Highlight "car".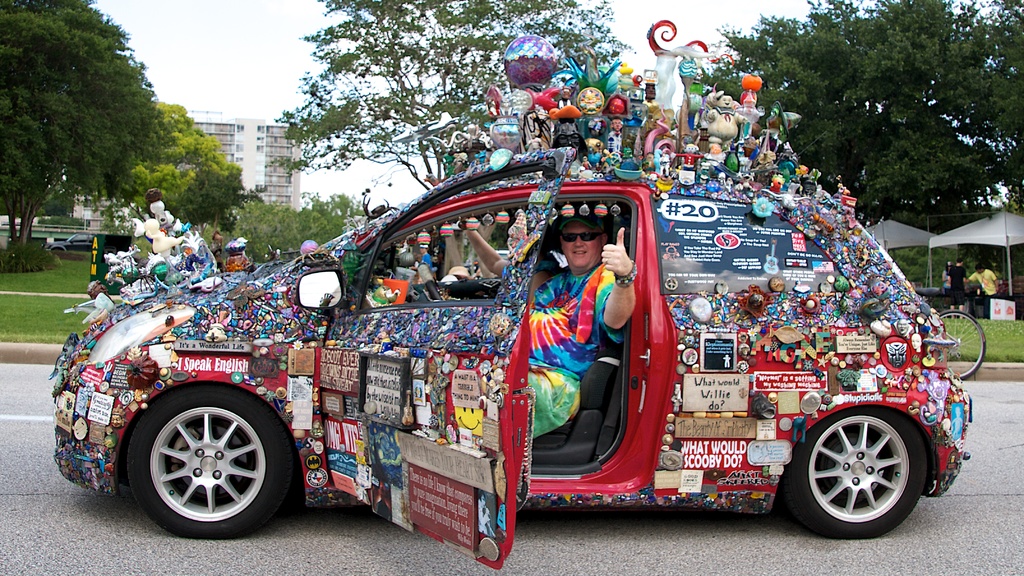
Highlighted region: [52,140,1010,549].
